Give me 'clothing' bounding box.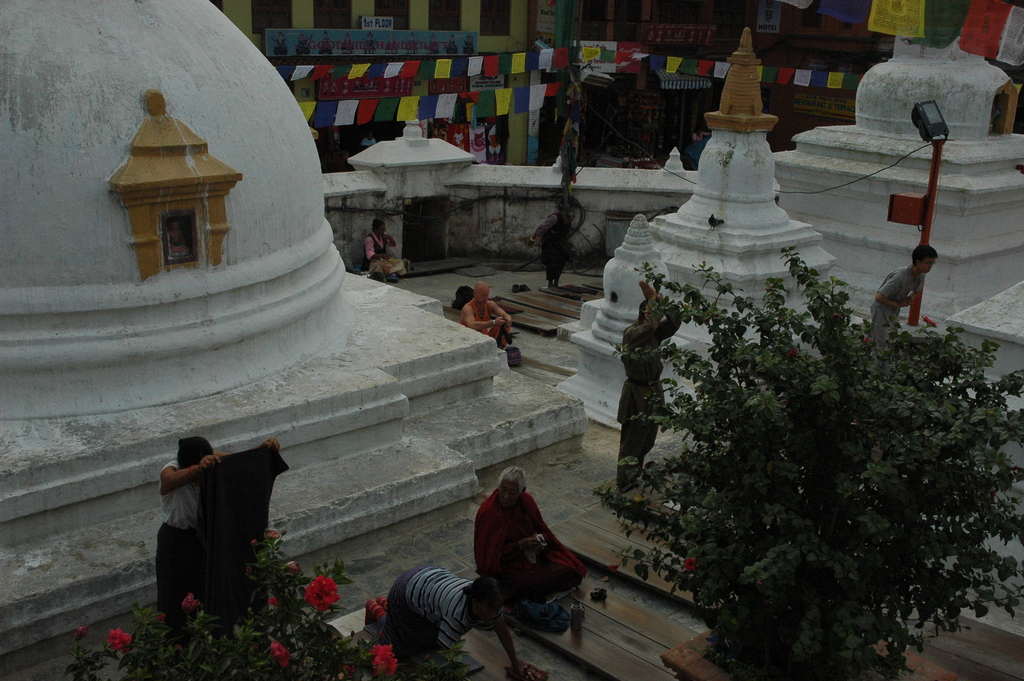
<box>371,226,403,280</box>.
